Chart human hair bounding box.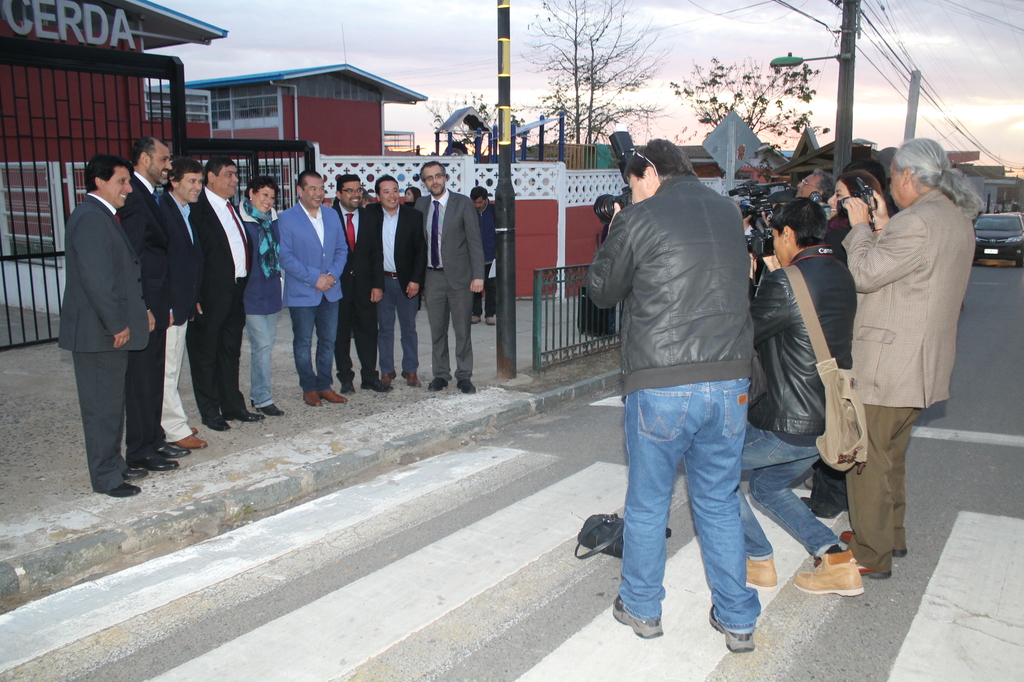
Charted: 811,165,834,201.
